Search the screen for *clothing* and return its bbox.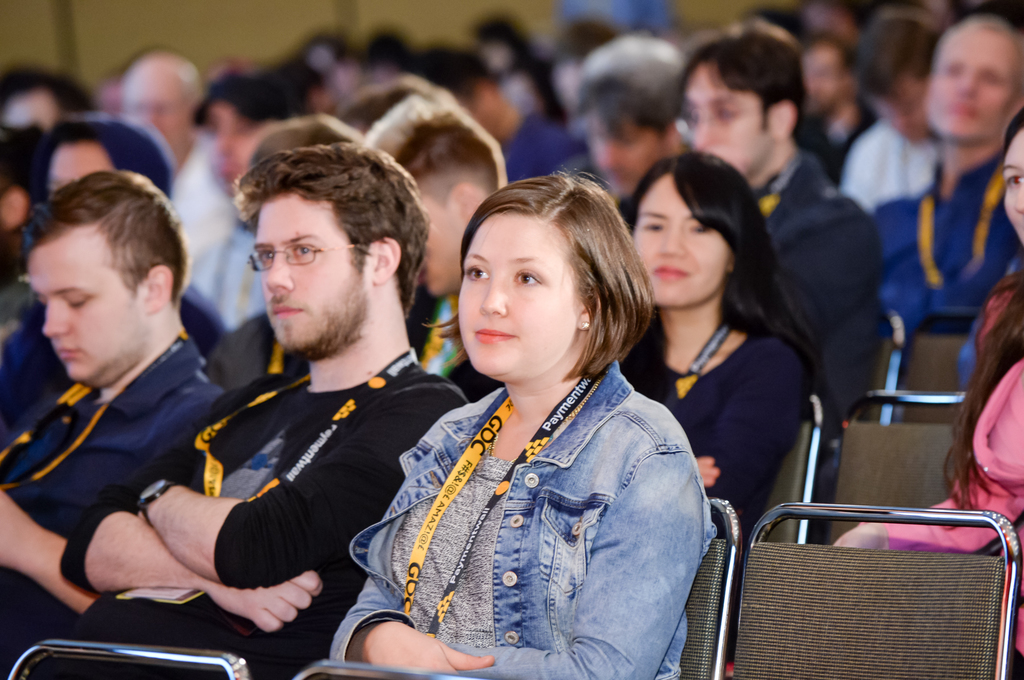
Found: (x1=836, y1=272, x2=1023, y2=665).
